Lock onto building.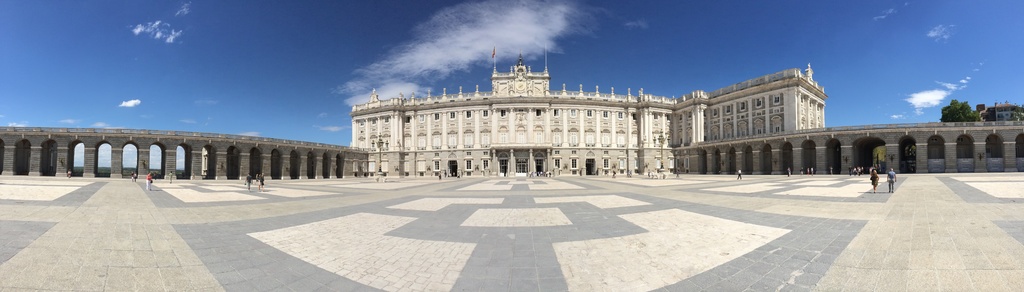
Locked: x1=351 y1=43 x2=822 y2=178.
